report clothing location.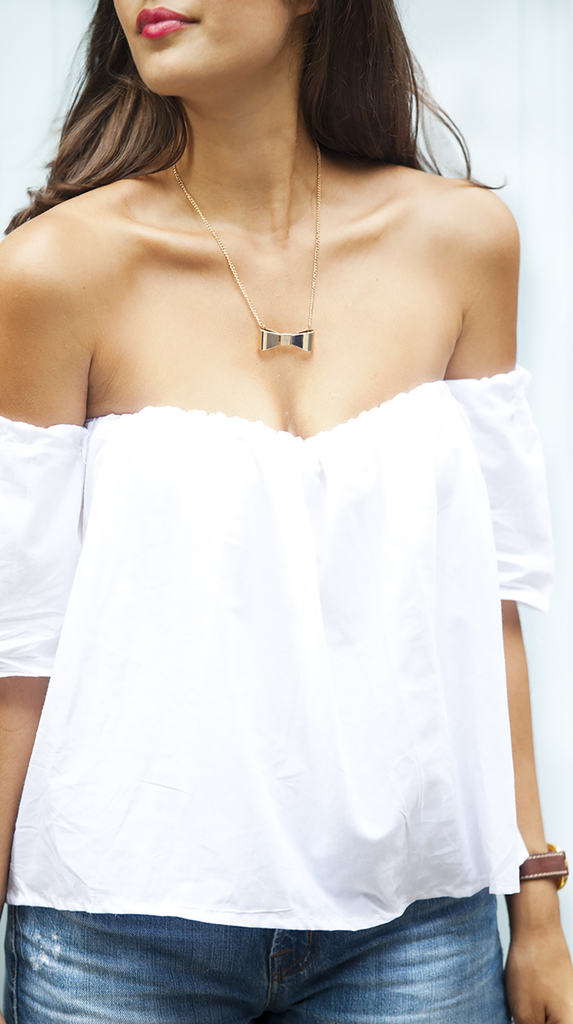
Report: [left=24, top=248, right=556, bottom=972].
